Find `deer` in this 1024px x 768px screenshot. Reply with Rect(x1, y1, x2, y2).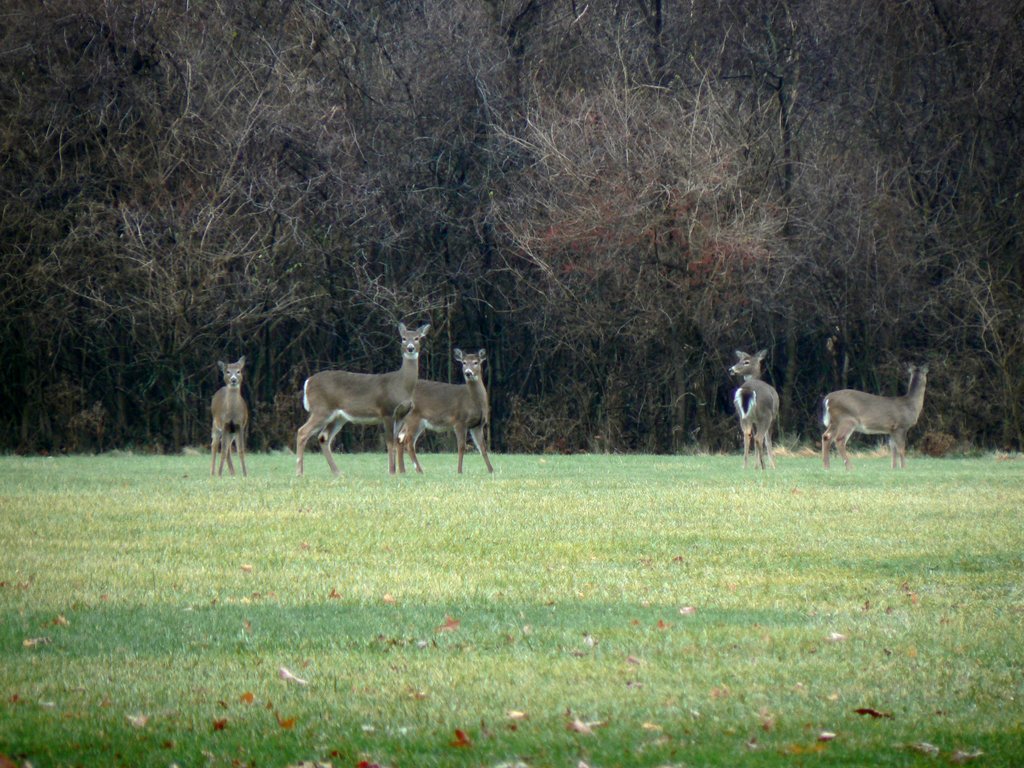
Rect(818, 364, 928, 472).
